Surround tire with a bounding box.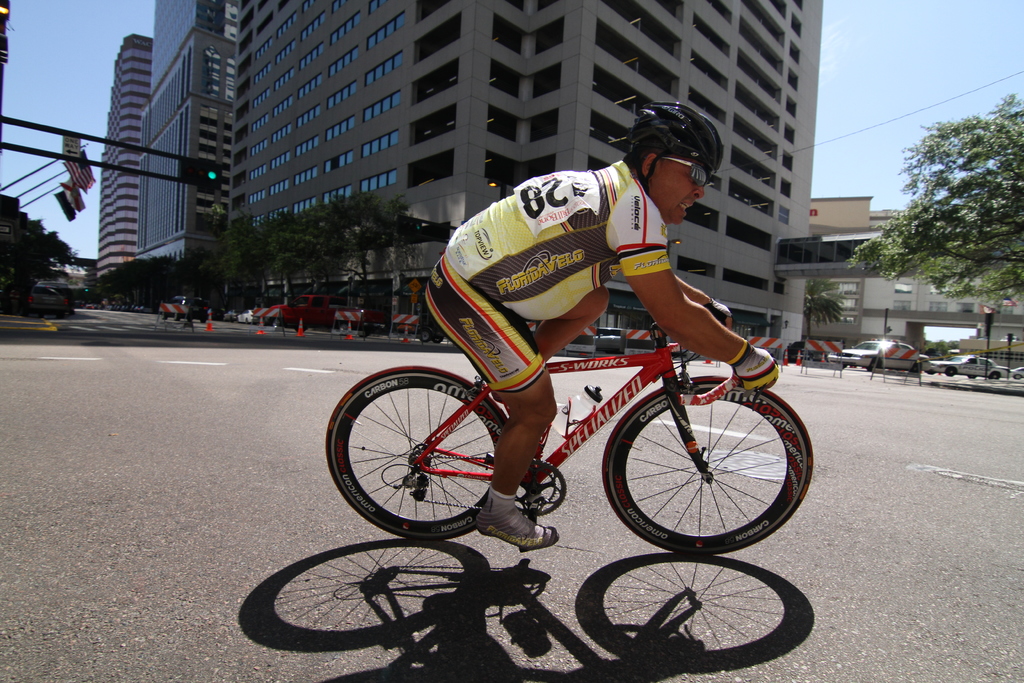
908:368:919:374.
